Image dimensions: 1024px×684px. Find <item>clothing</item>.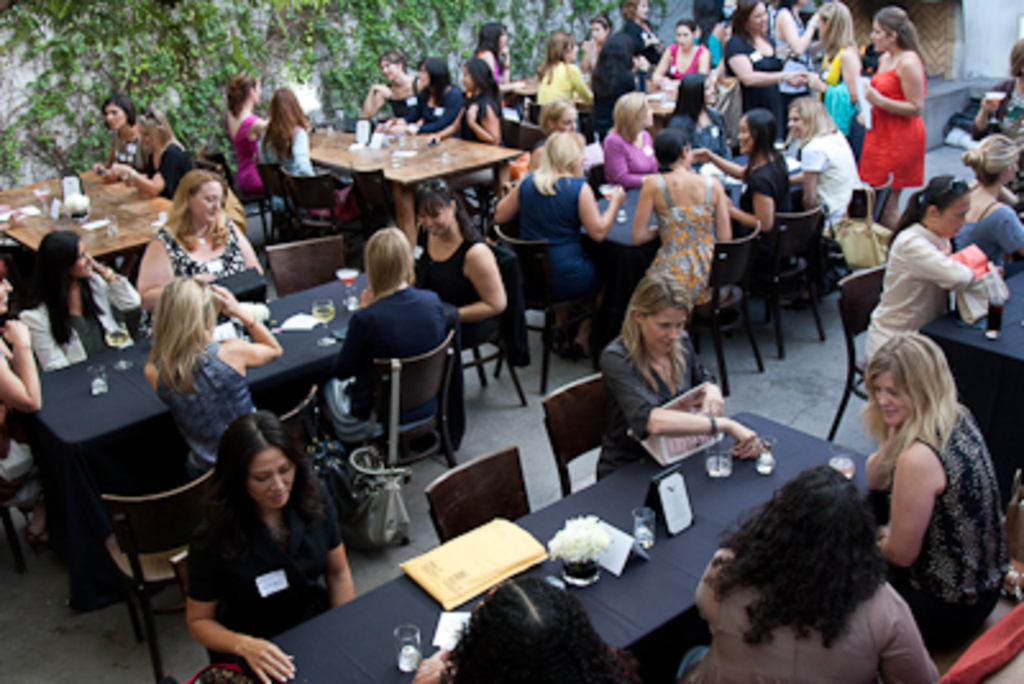
668, 46, 701, 77.
